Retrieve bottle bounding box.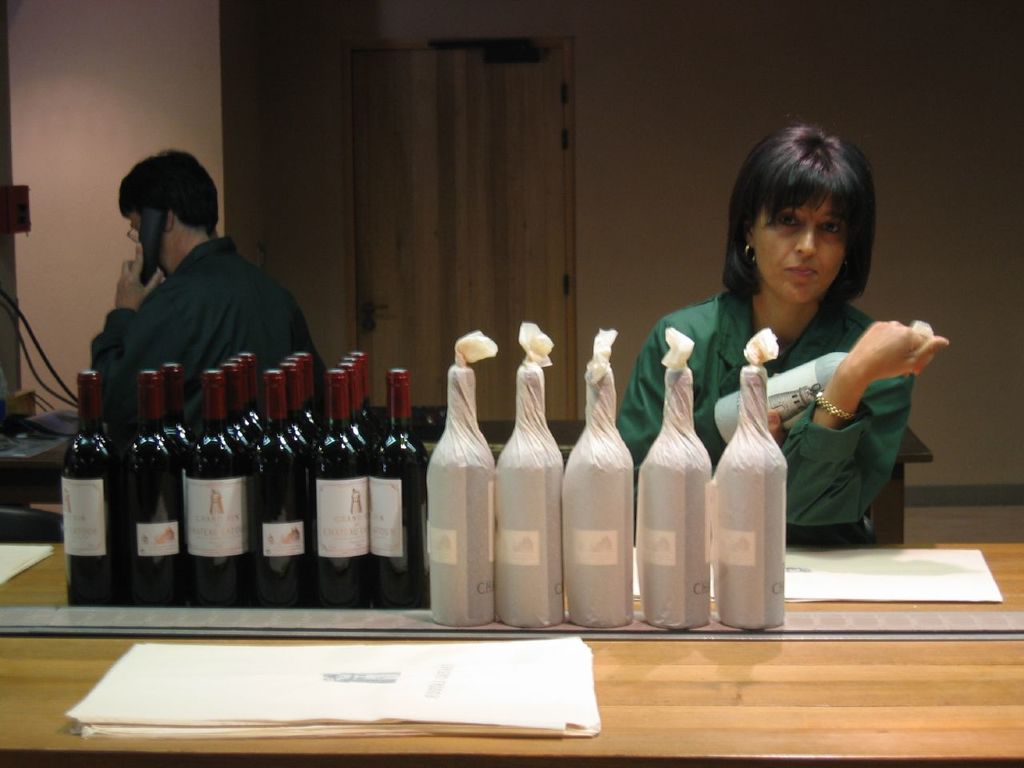
Bounding box: l=711, t=367, r=802, b=630.
